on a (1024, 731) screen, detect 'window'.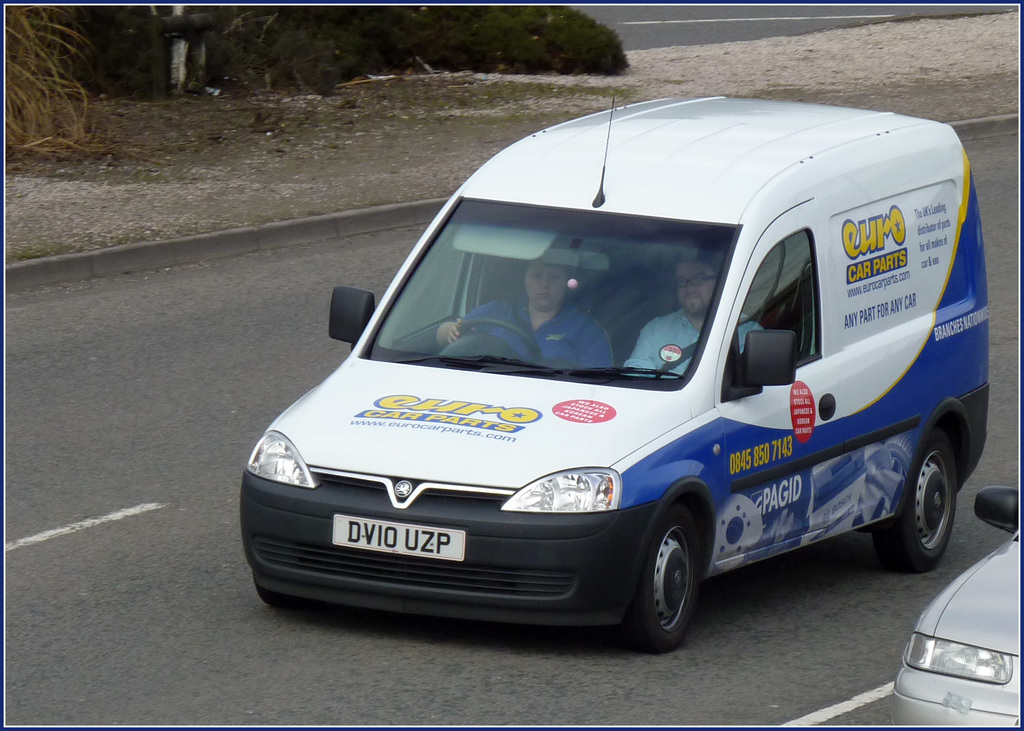
(left=718, top=229, right=829, bottom=398).
